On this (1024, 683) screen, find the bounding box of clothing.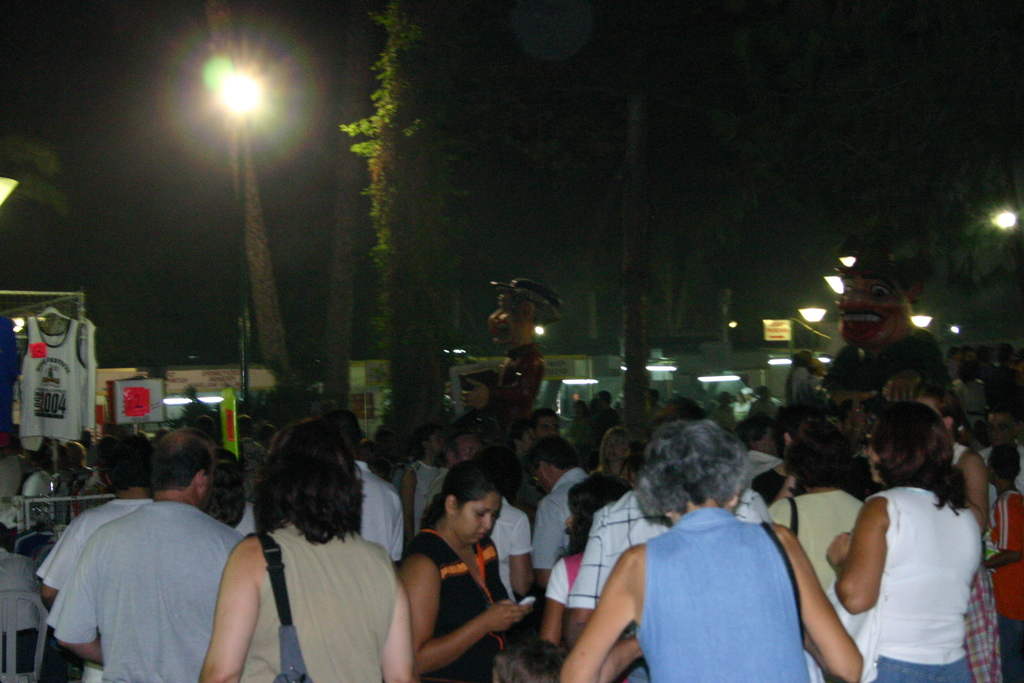
Bounding box: [858,481,982,682].
